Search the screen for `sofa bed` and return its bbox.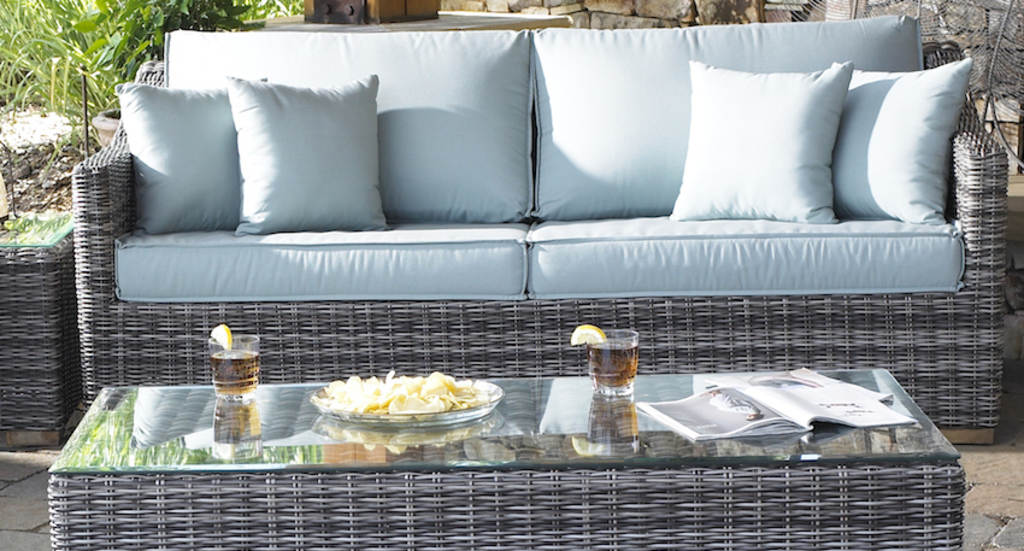
Found: box=[73, 11, 1007, 444].
